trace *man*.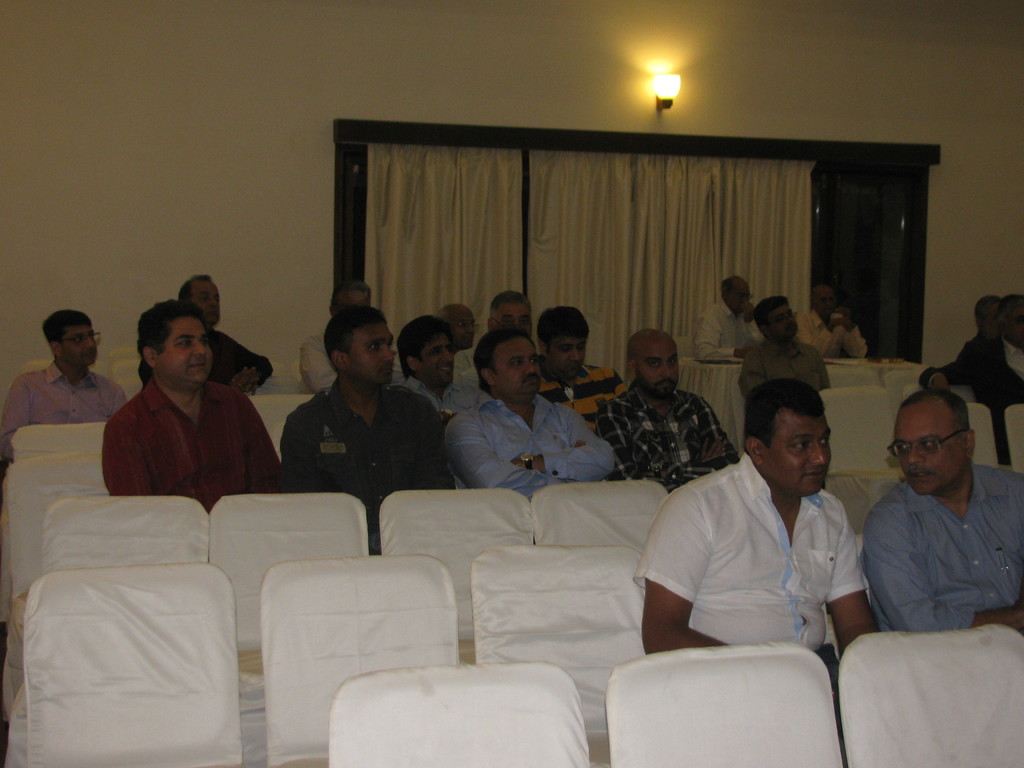
Traced to crop(140, 276, 277, 394).
